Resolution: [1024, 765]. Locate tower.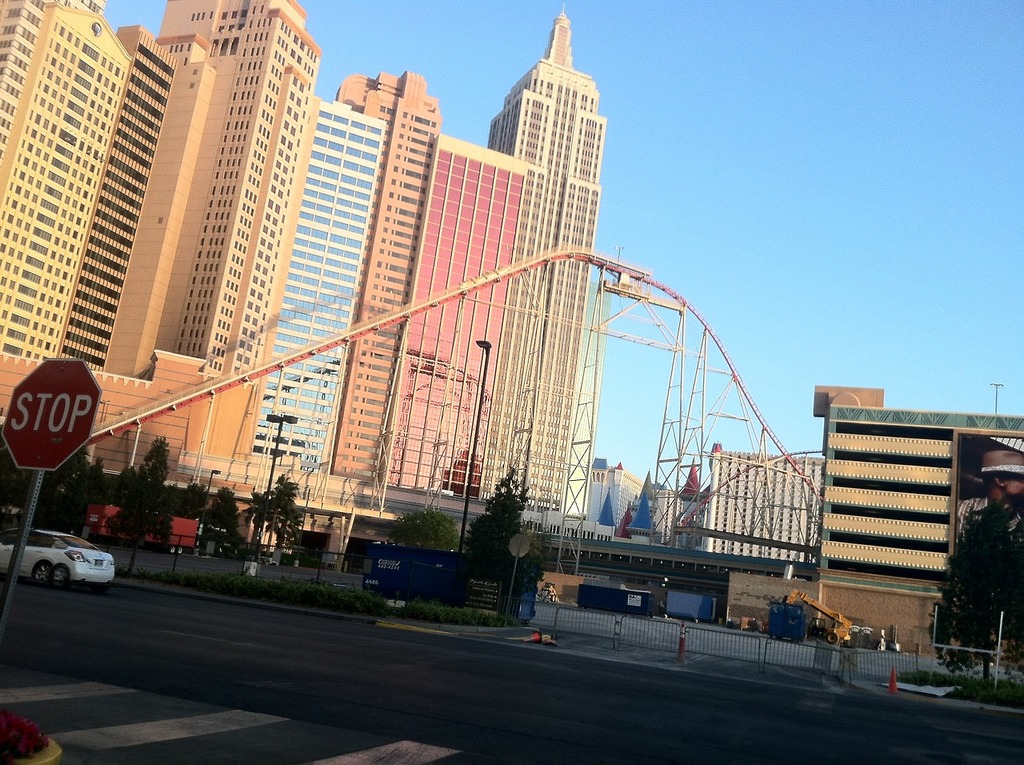
0:0:138:360.
